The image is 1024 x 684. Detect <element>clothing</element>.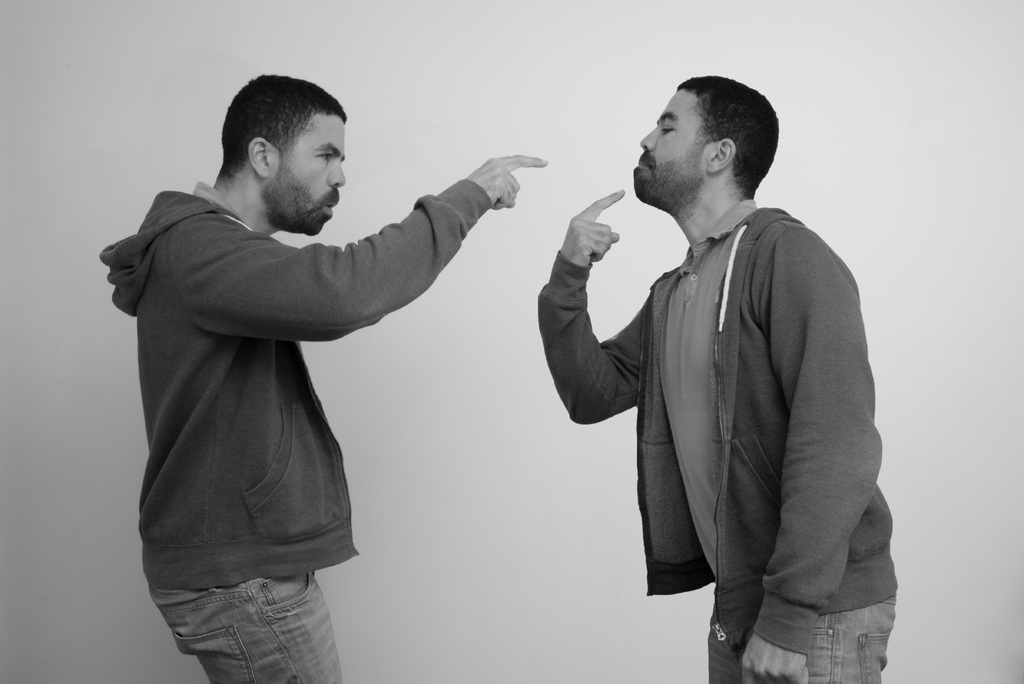
Detection: box=[569, 167, 885, 669].
